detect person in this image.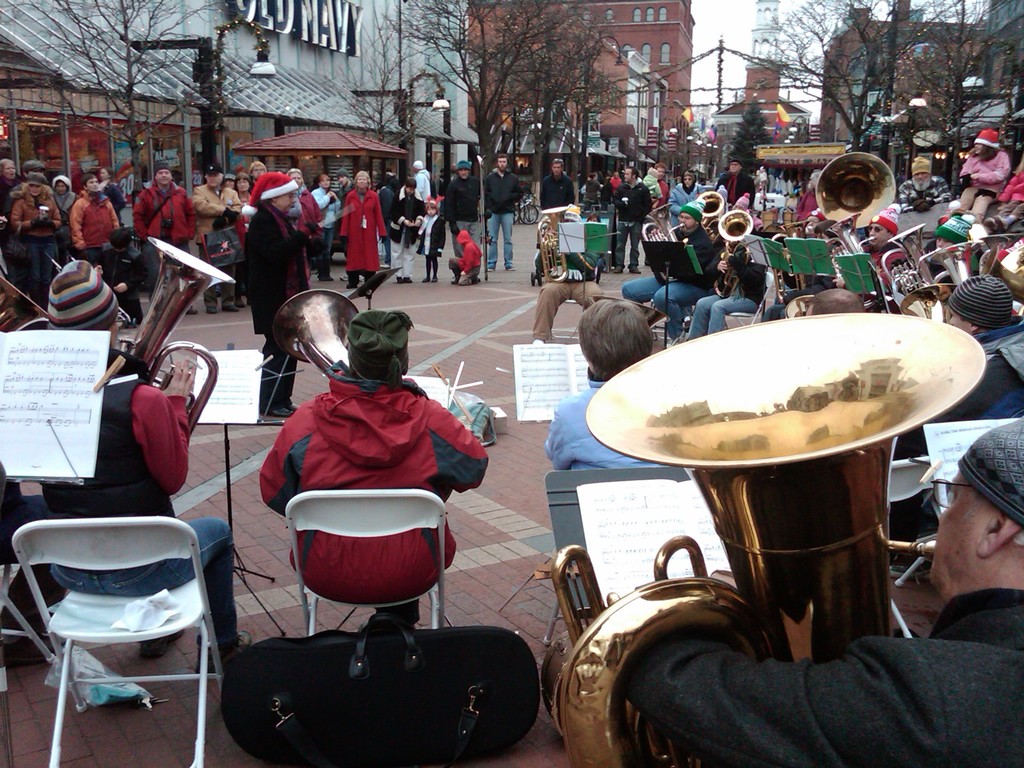
Detection: BBox(954, 126, 1007, 224).
